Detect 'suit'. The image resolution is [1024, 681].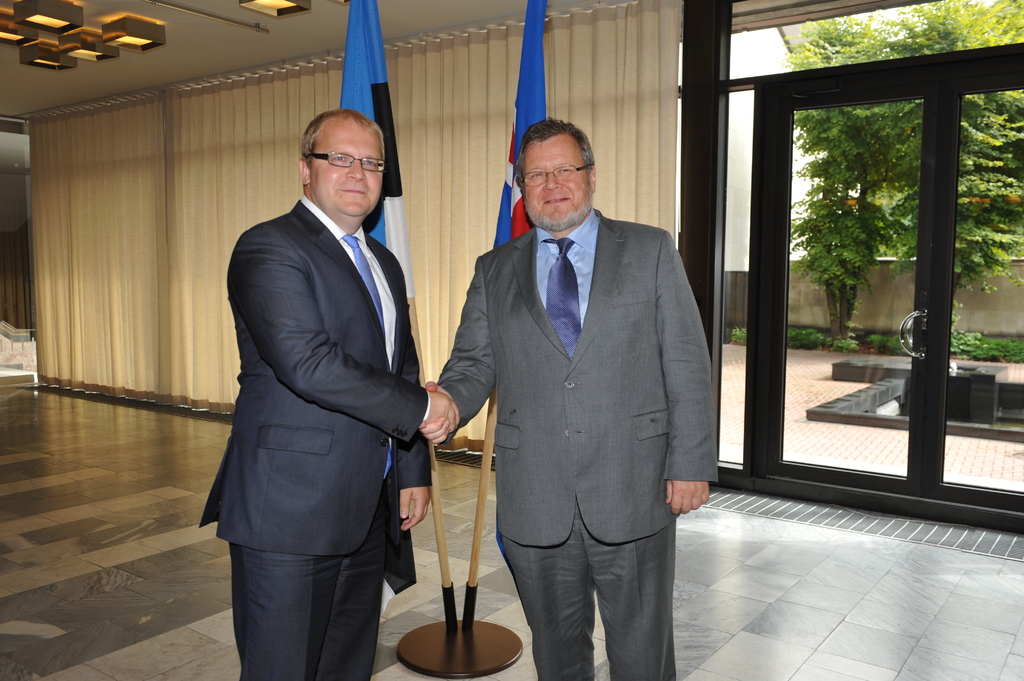
435 203 715 680.
